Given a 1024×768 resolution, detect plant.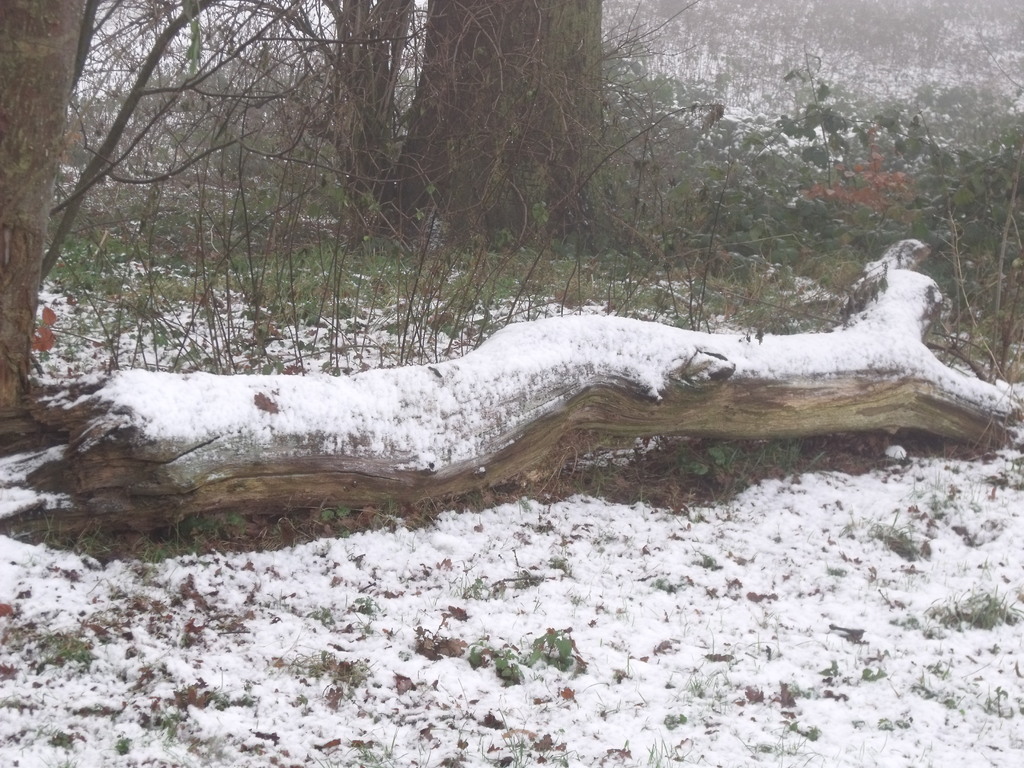
select_region(707, 625, 719, 662).
